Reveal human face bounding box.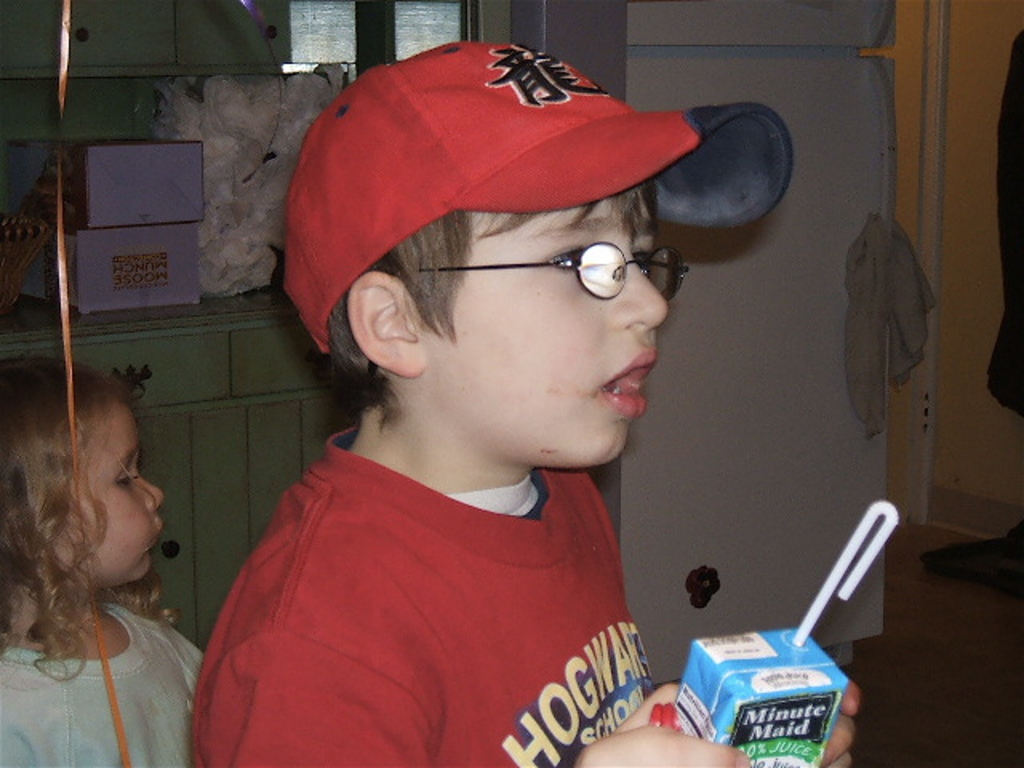
Revealed: 70/411/163/586.
